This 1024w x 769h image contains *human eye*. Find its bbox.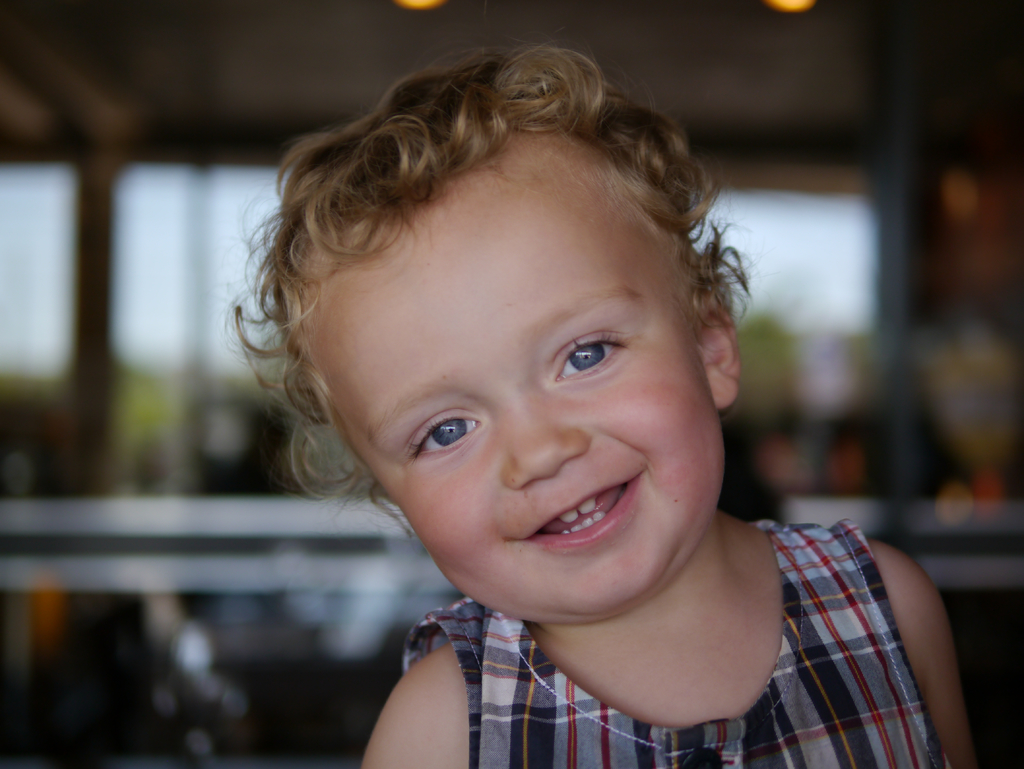
select_region(402, 409, 480, 458).
